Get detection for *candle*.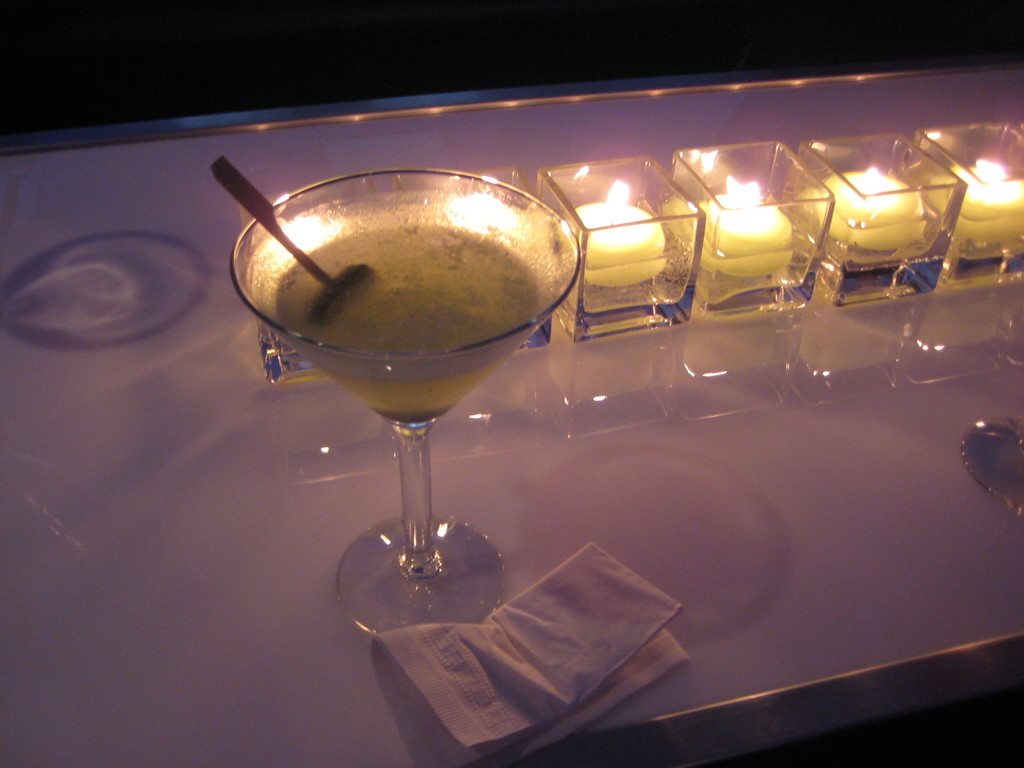
Detection: x1=566 y1=182 x2=668 y2=290.
